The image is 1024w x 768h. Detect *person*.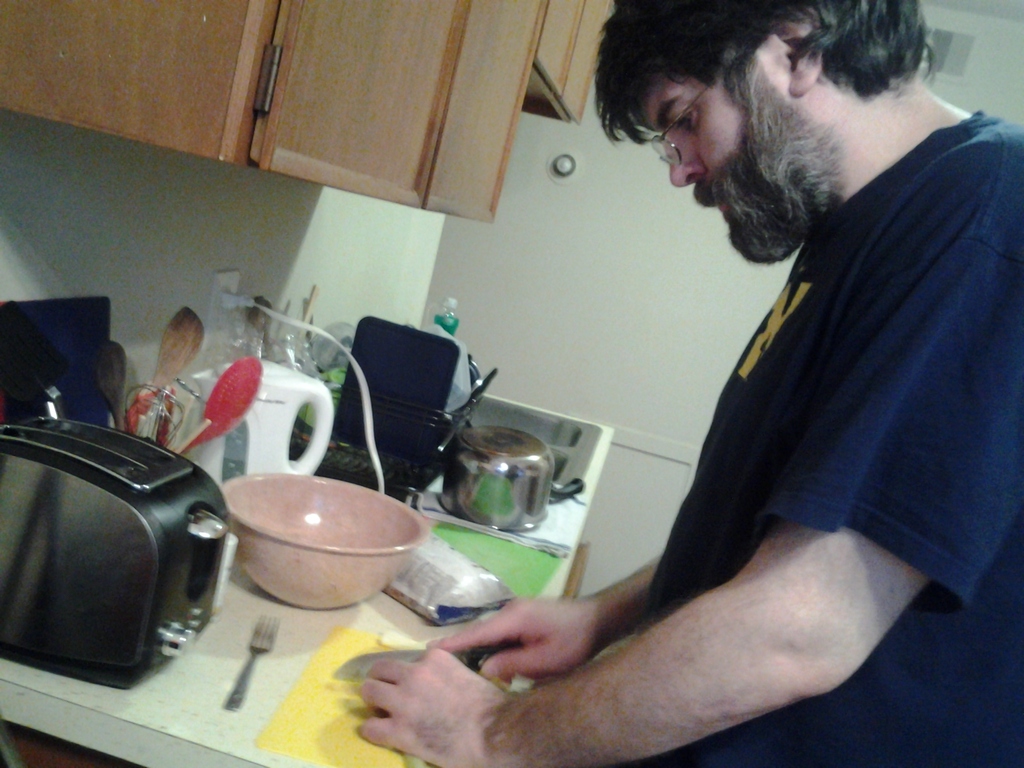
Detection: 356/1/1022/767.
